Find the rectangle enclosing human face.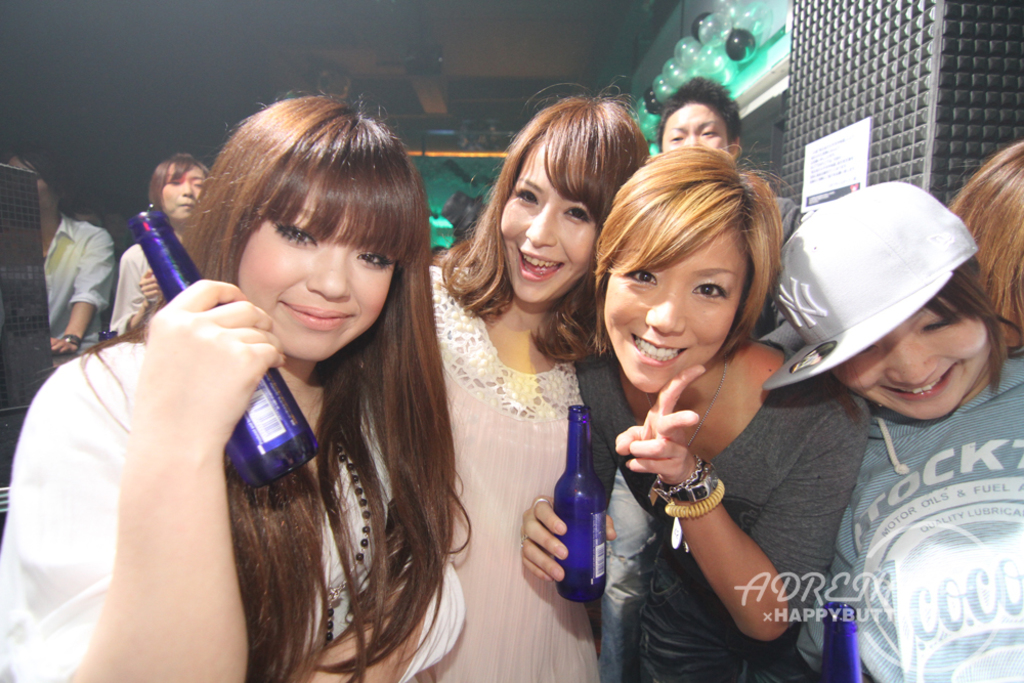
rect(160, 165, 205, 226).
